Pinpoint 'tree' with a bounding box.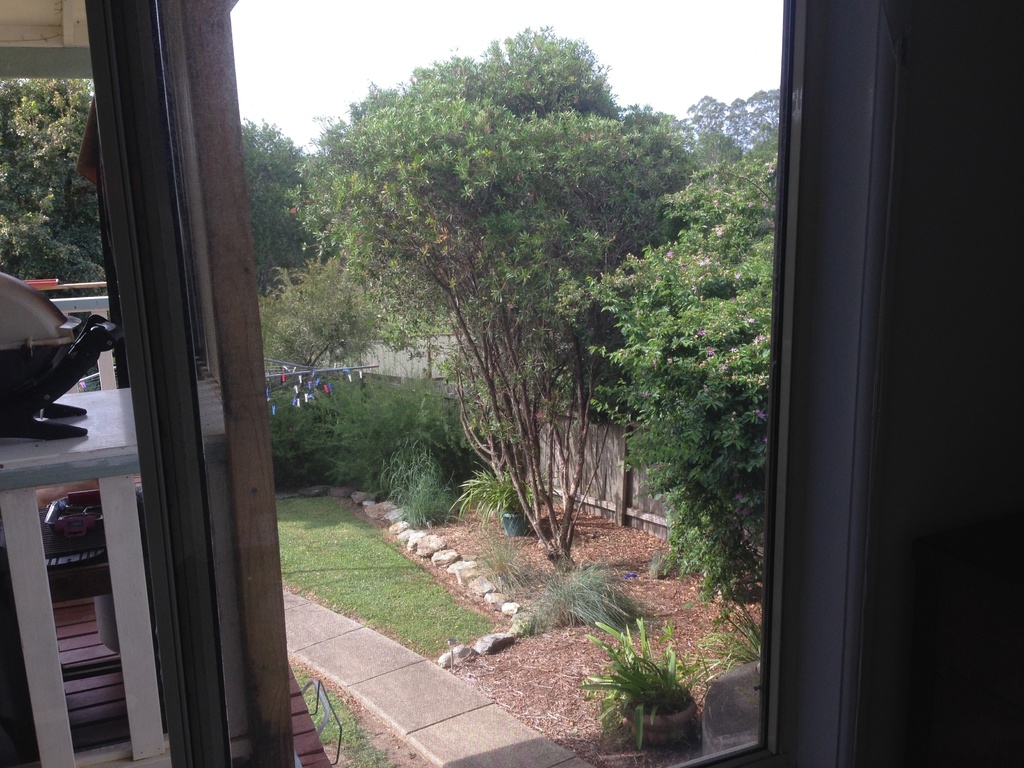
<region>552, 159, 774, 595</region>.
